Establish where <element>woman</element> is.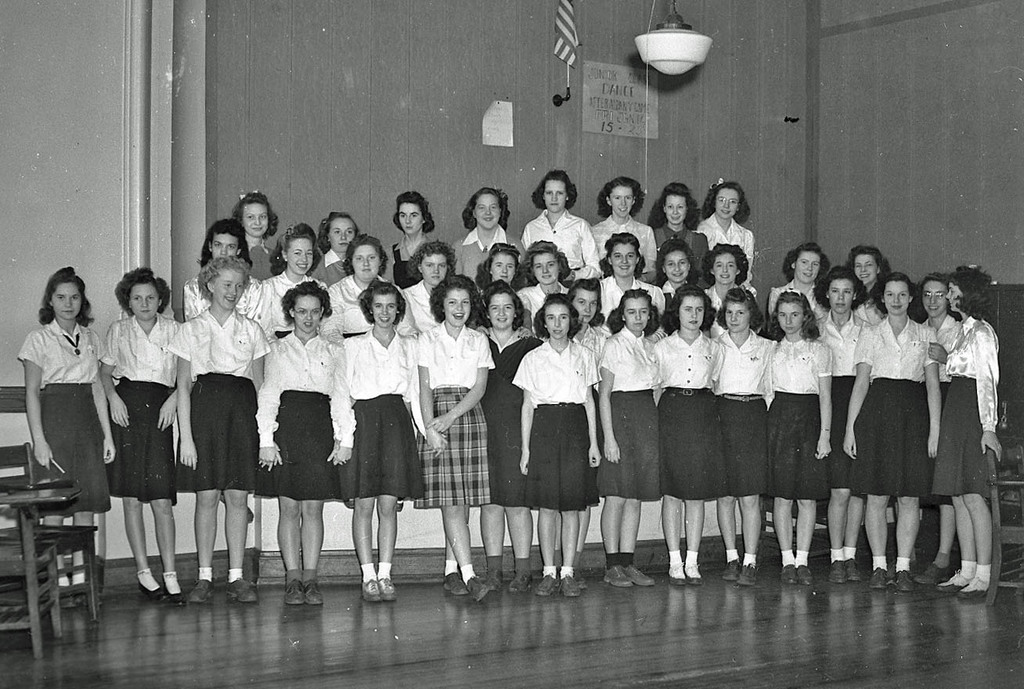
Established at x1=168 y1=259 x2=266 y2=607.
